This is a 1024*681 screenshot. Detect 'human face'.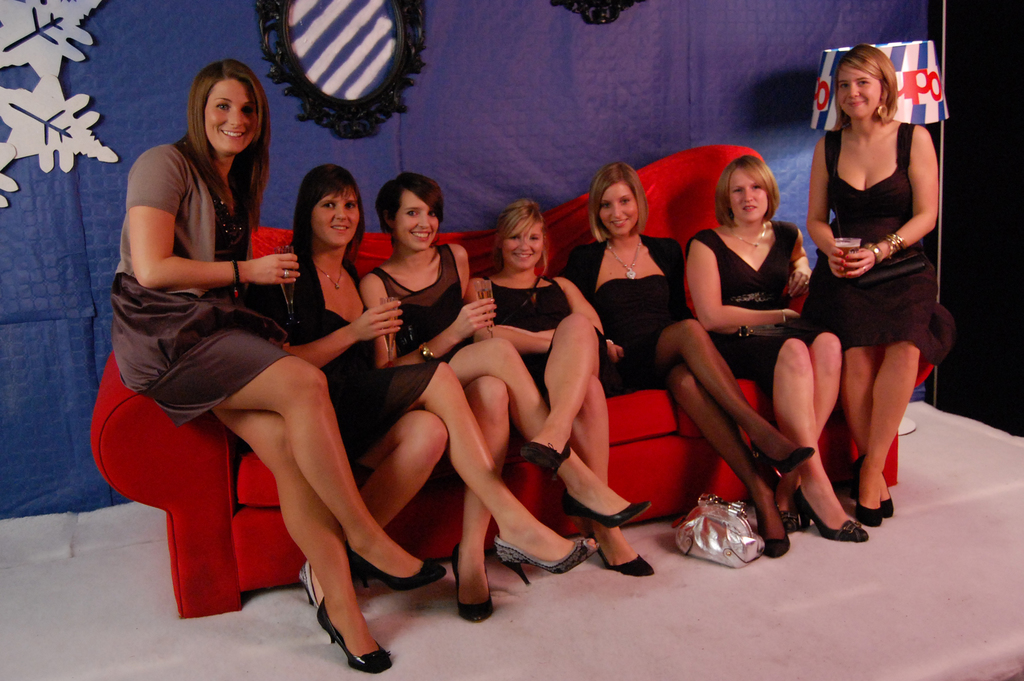
bbox=[204, 79, 256, 154].
